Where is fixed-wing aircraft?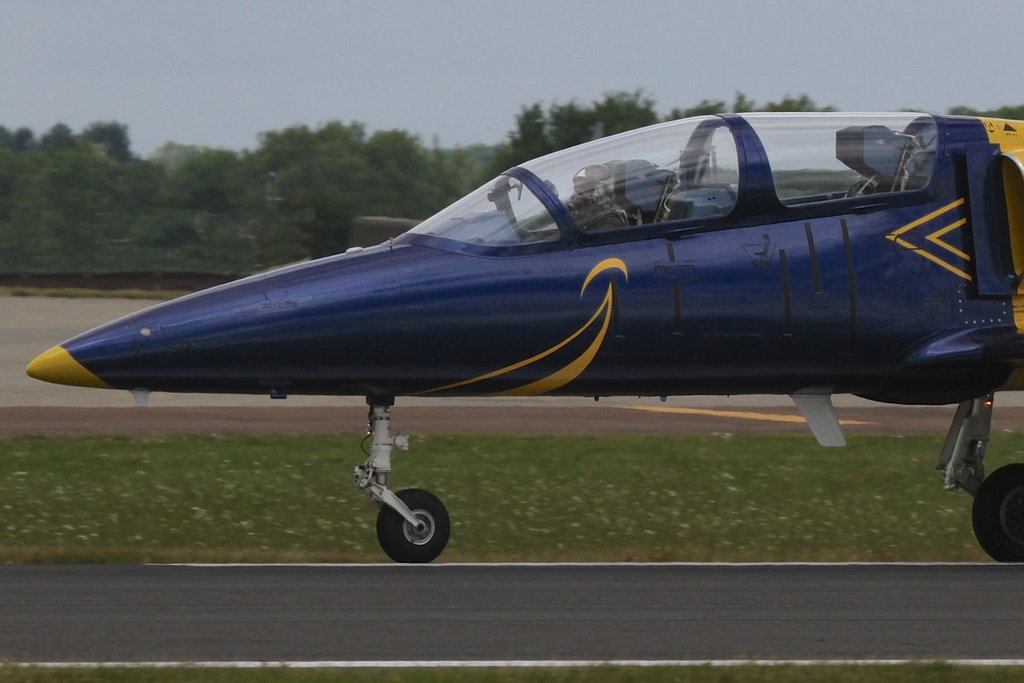
25/110/1023/564.
